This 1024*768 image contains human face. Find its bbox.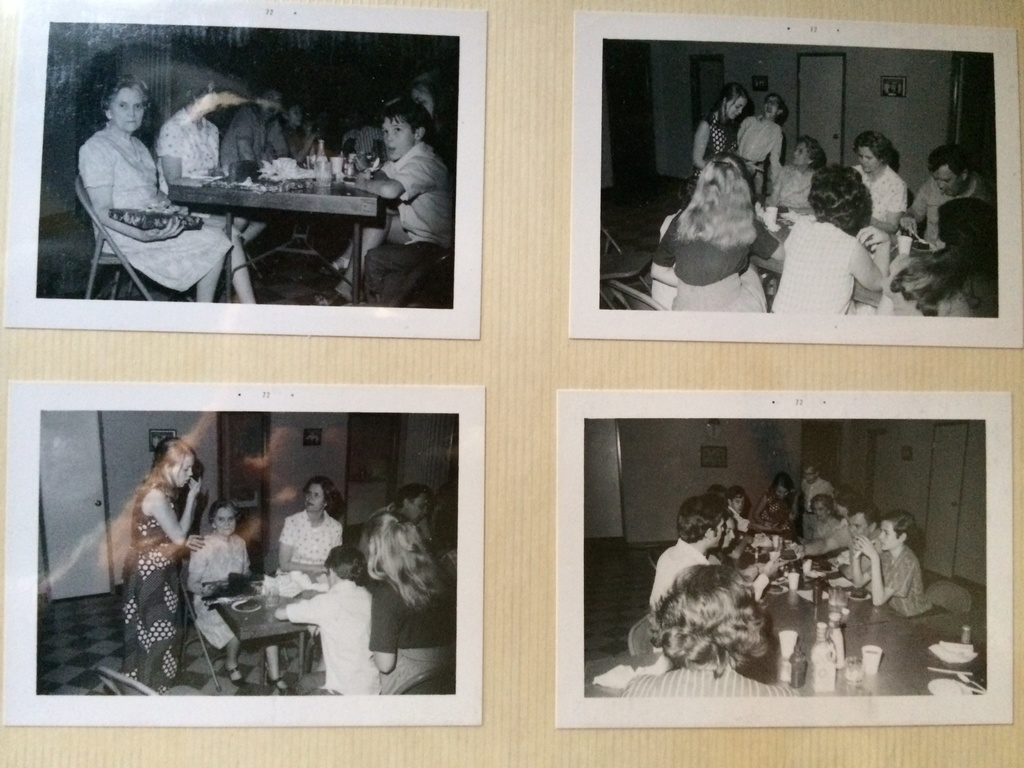
933/157/968/193.
